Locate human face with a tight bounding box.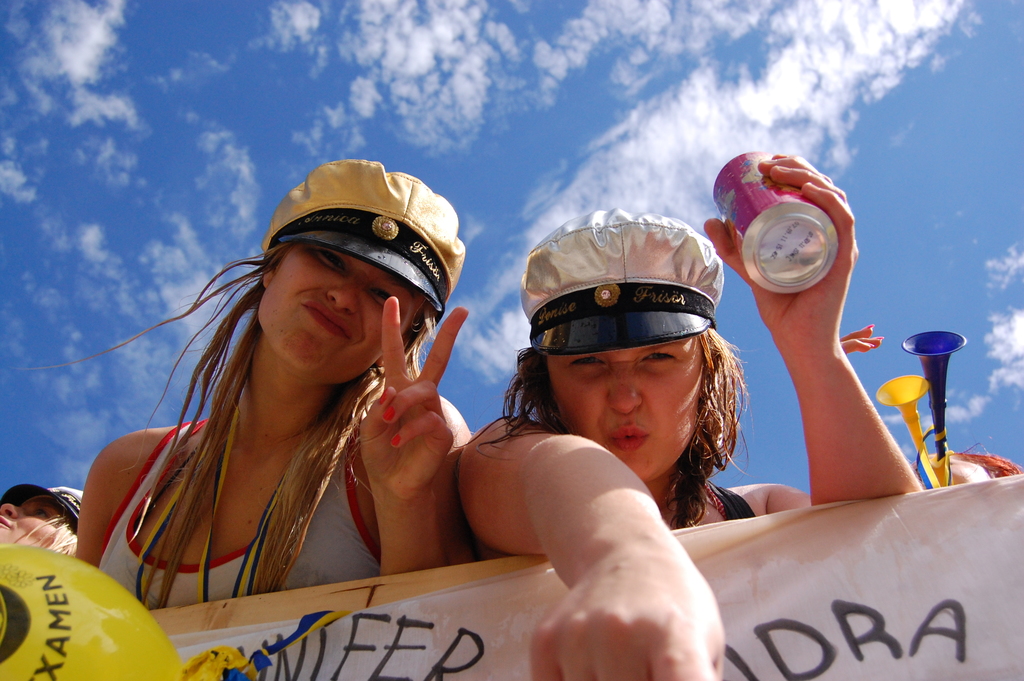
x1=0 y1=492 x2=67 y2=550.
